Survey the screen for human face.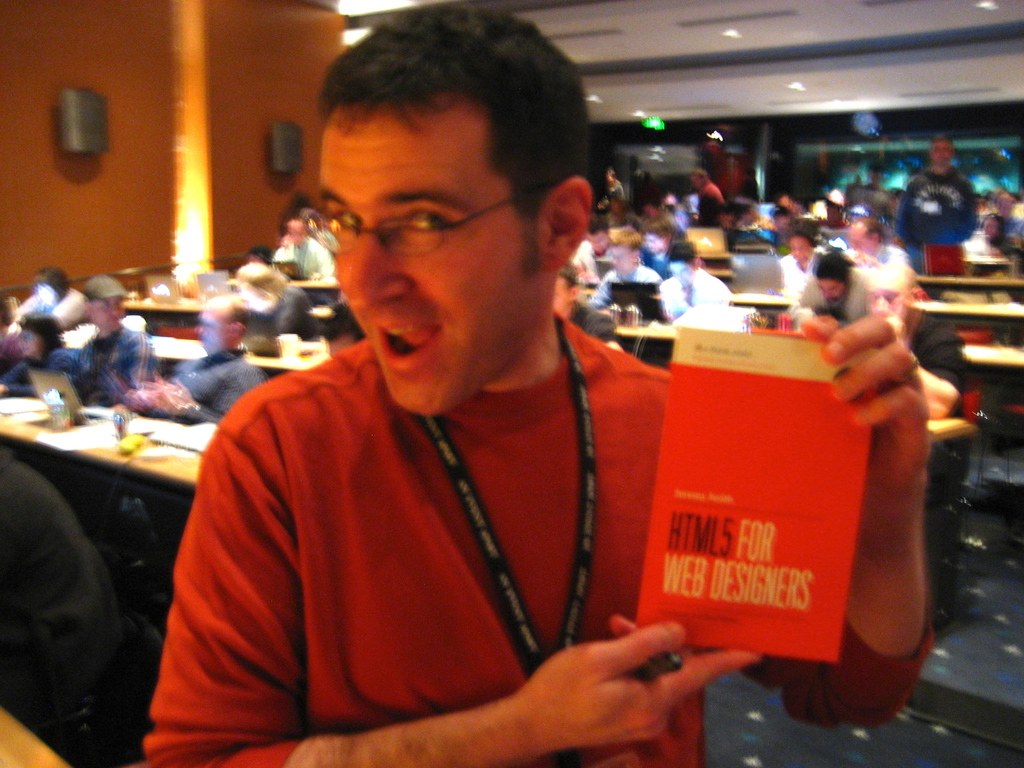
Survey found: [318, 94, 548, 412].
